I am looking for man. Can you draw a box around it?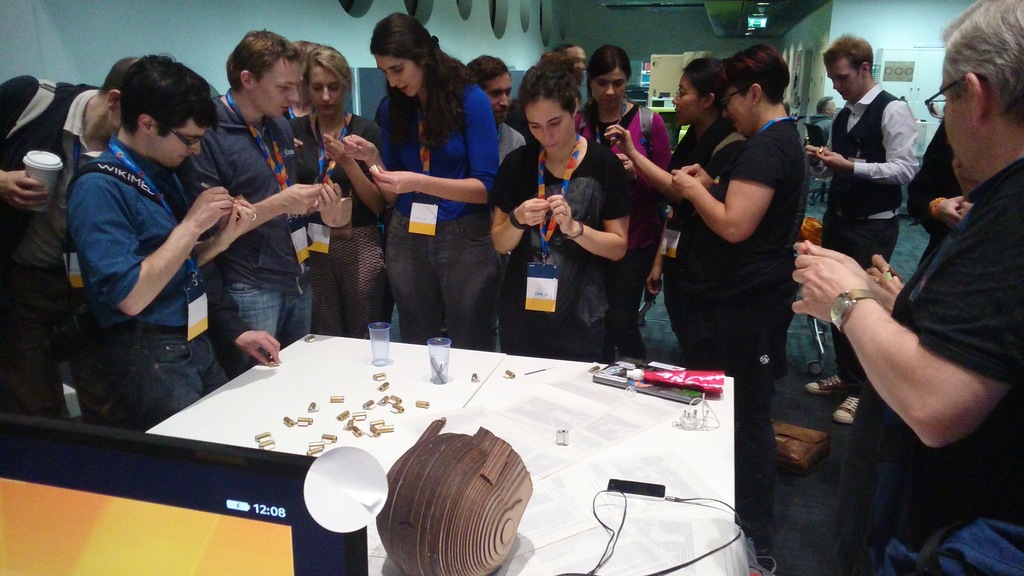
Sure, the bounding box is 61/49/255/425.
